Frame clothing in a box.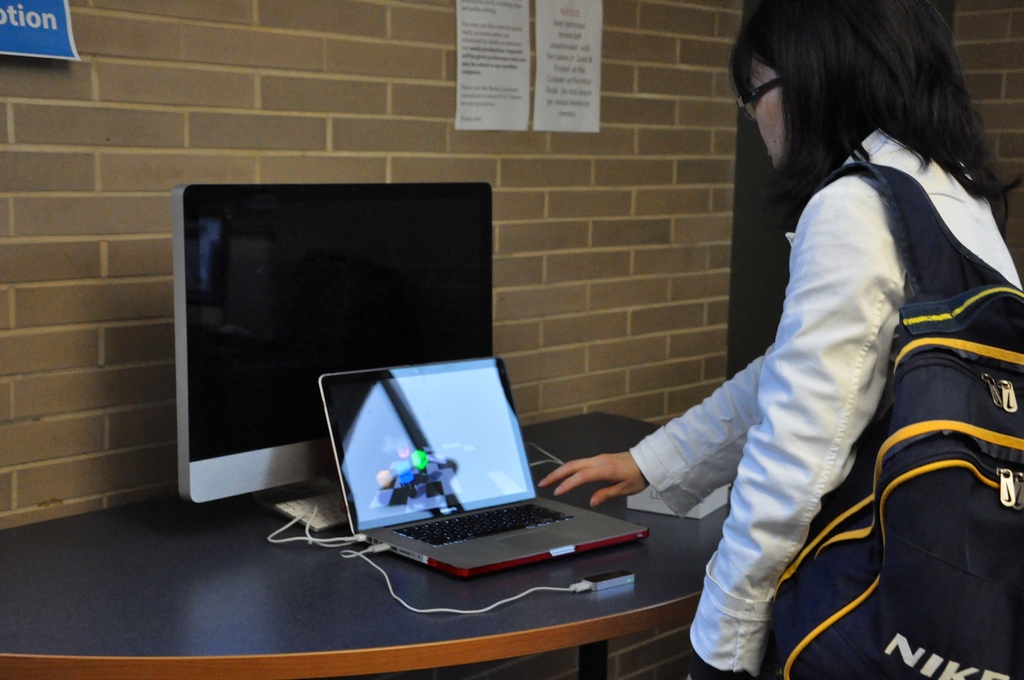
locate(627, 117, 1023, 679).
